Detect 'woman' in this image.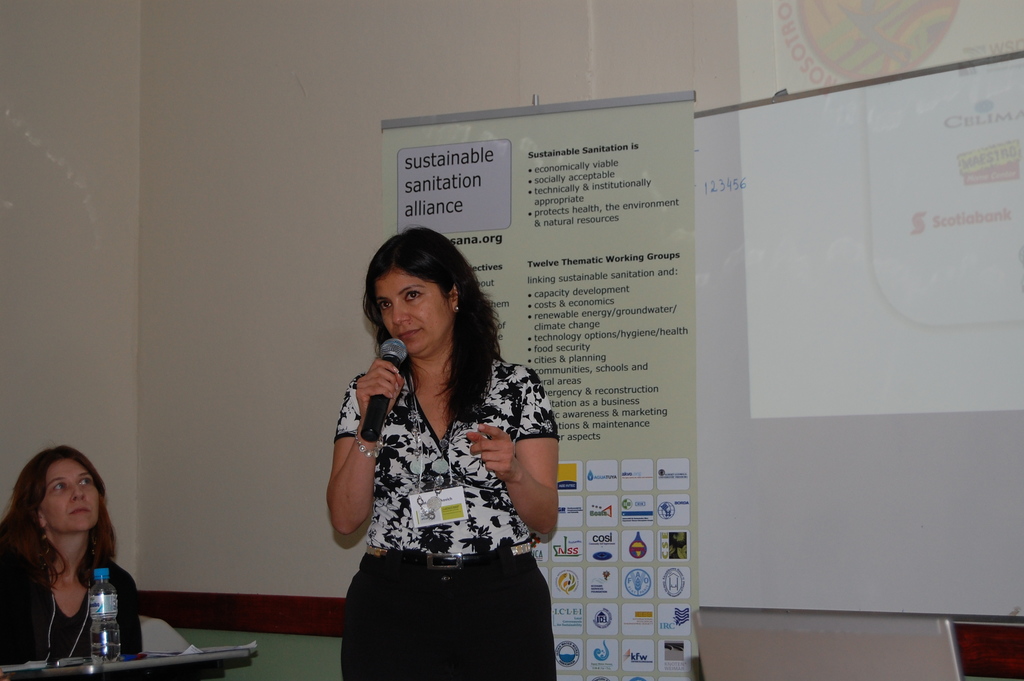
Detection: {"left": 319, "top": 233, "right": 564, "bottom": 661}.
